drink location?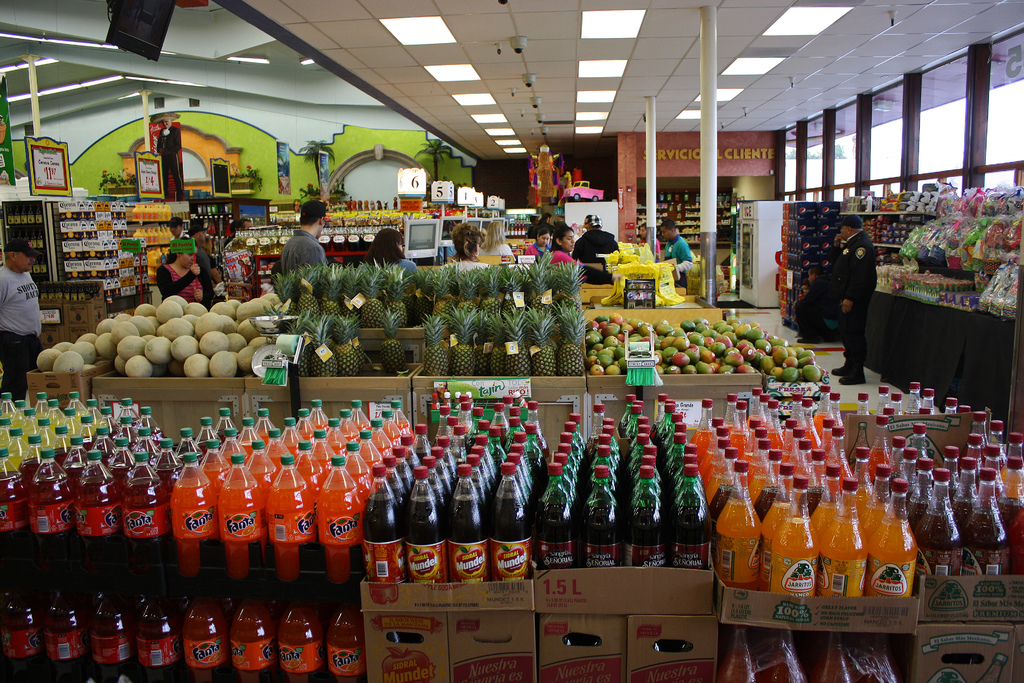
l=967, t=468, r=1006, b=577
